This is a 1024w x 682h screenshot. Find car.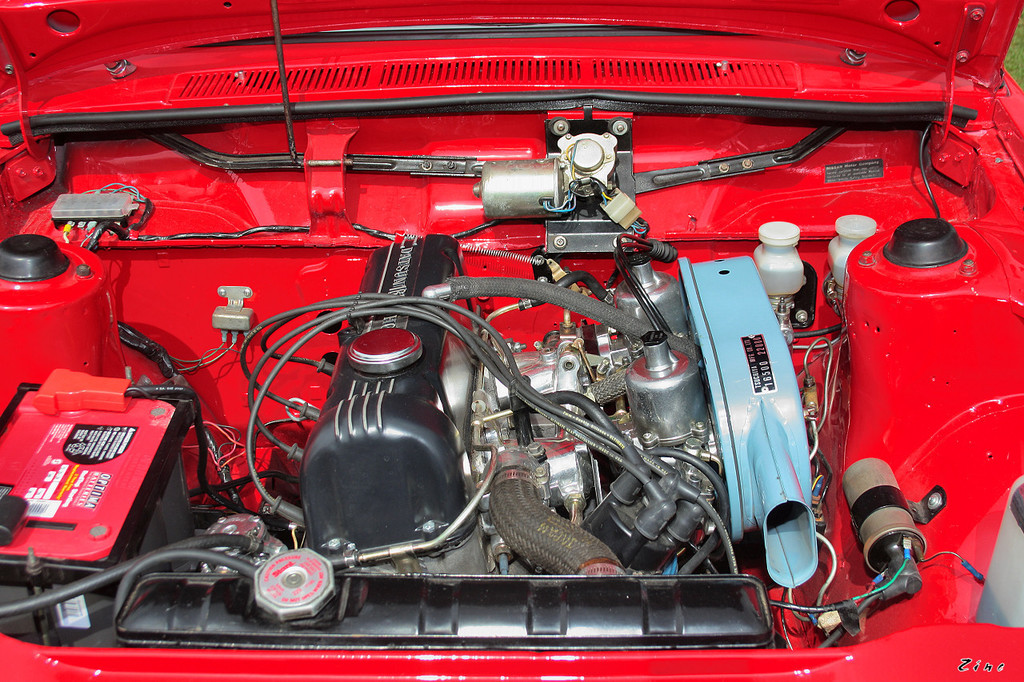
Bounding box: 0, 0, 1023, 681.
